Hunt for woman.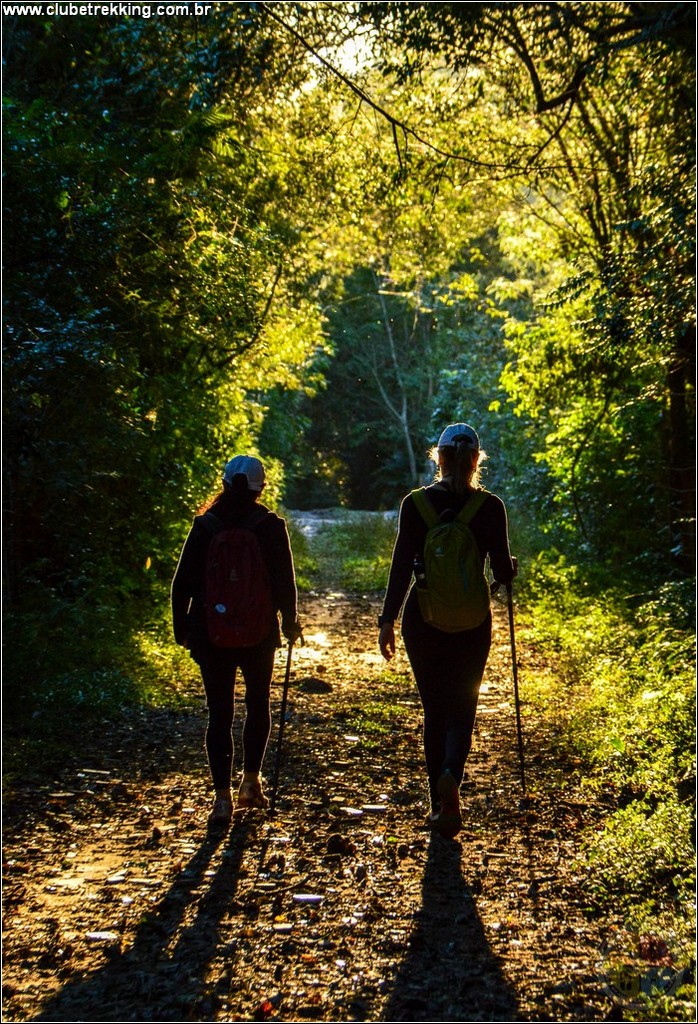
Hunted down at crop(358, 424, 520, 868).
